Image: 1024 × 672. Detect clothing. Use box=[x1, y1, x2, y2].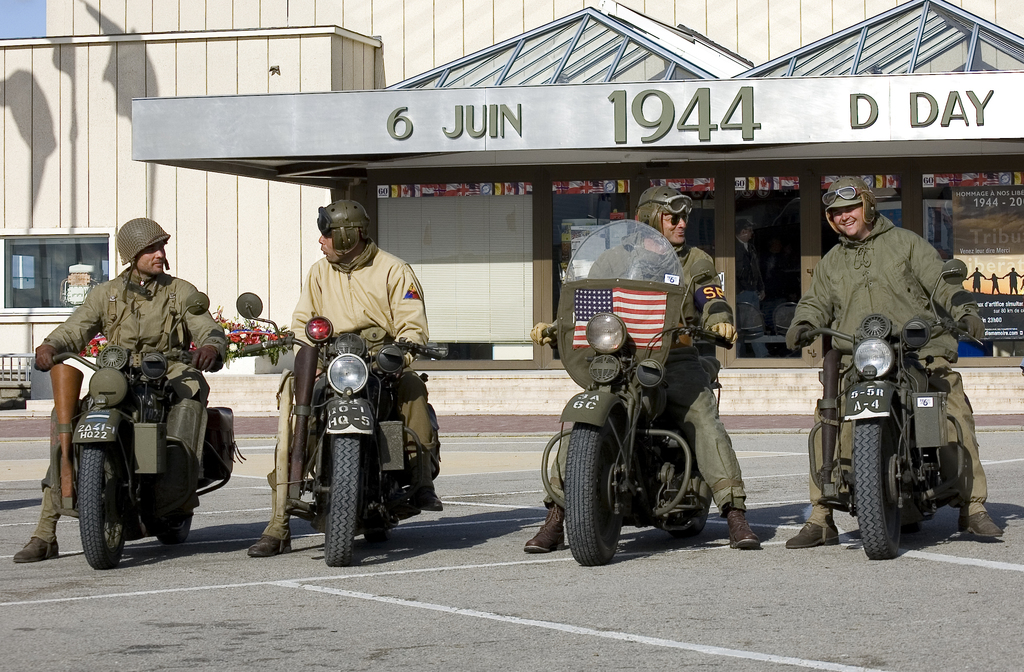
box=[268, 234, 444, 532].
